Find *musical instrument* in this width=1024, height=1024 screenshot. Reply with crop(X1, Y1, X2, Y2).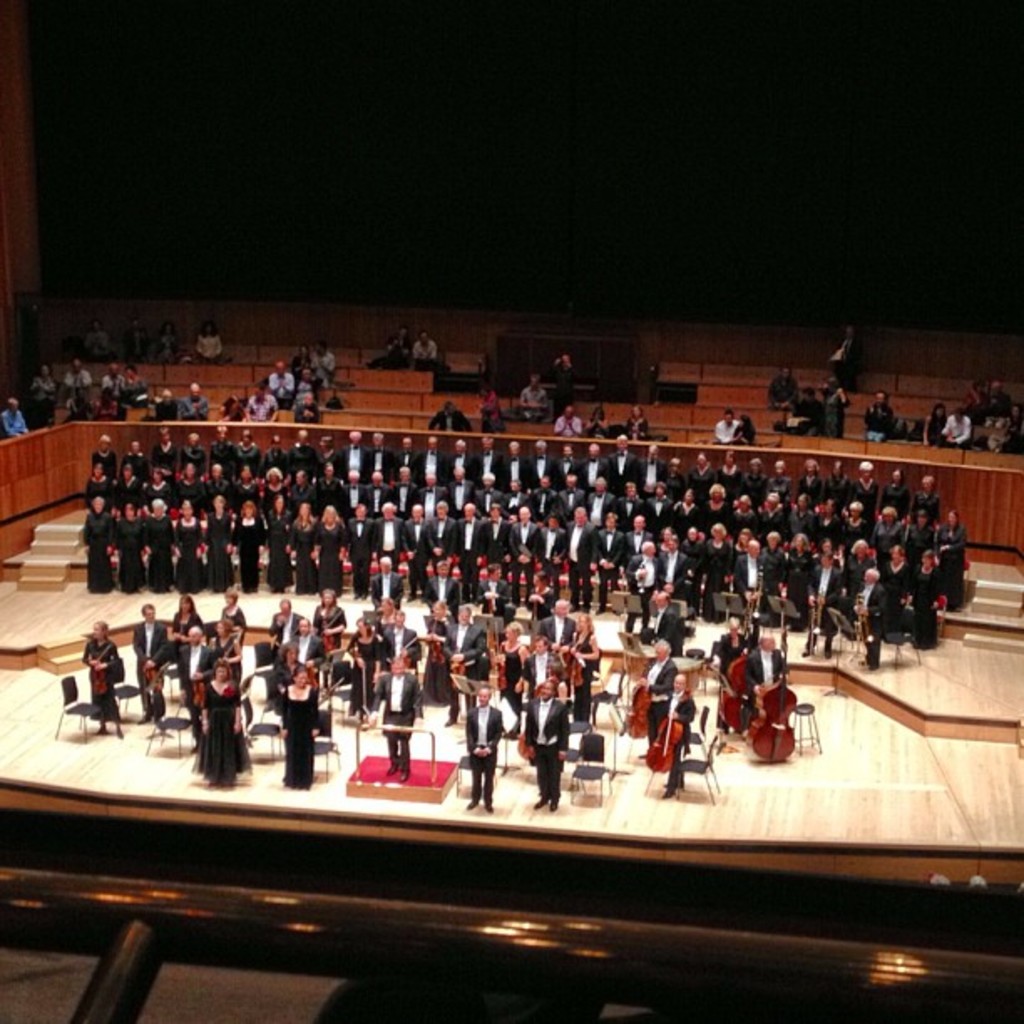
crop(84, 651, 112, 699).
